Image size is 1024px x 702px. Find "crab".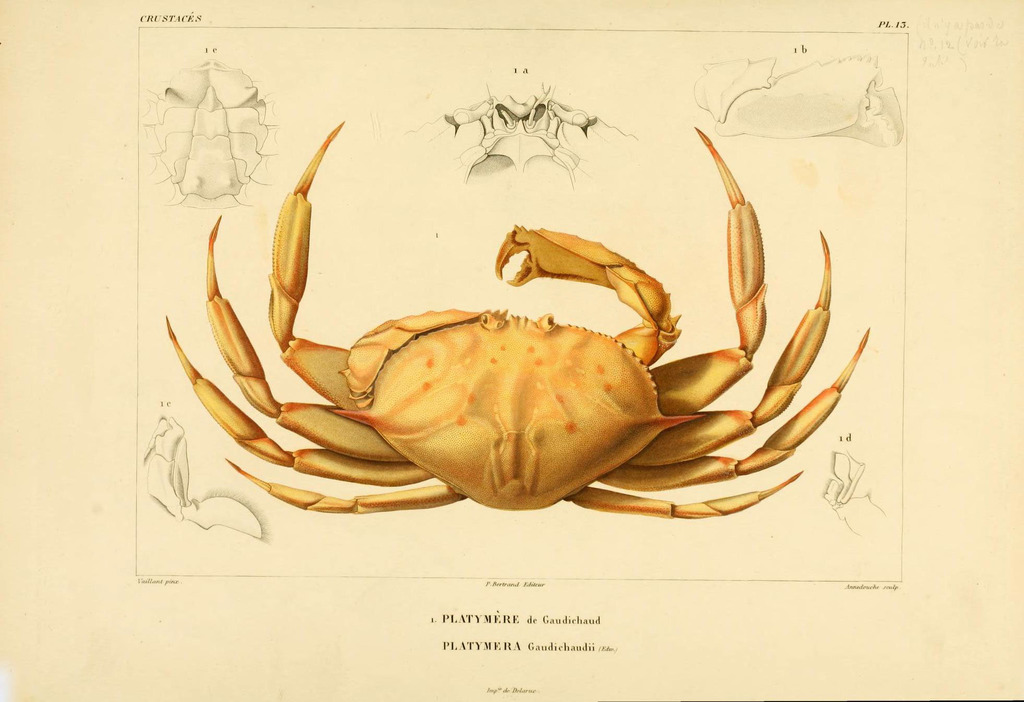
Rect(161, 118, 872, 518).
